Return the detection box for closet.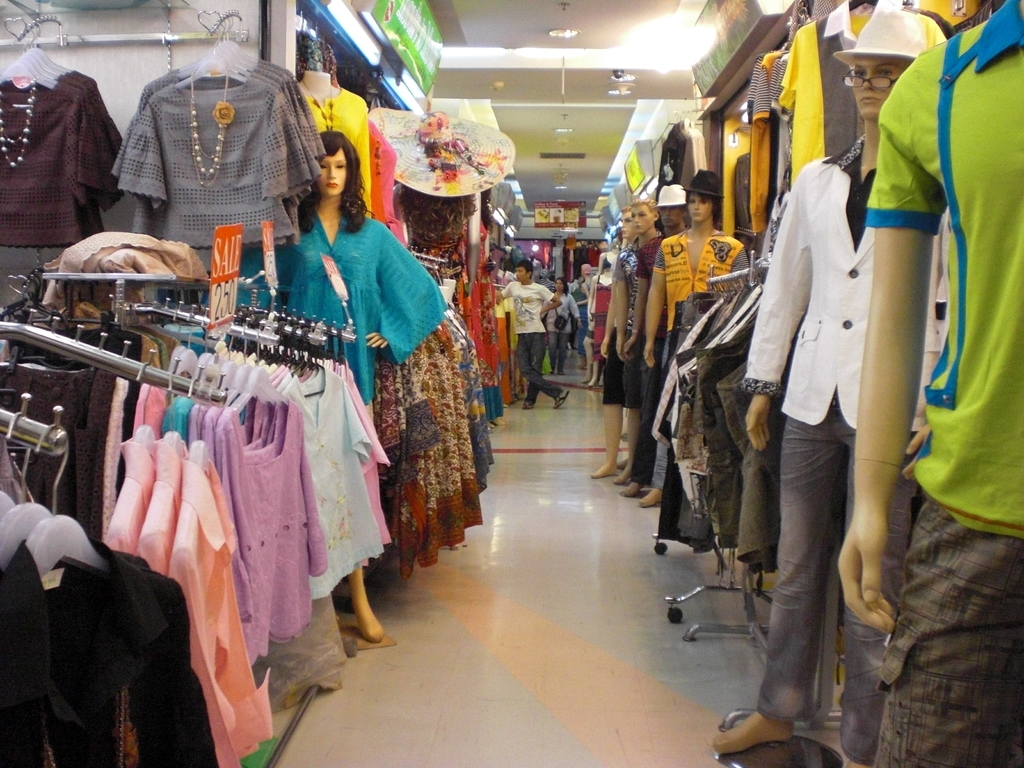
(395, 182, 477, 273).
